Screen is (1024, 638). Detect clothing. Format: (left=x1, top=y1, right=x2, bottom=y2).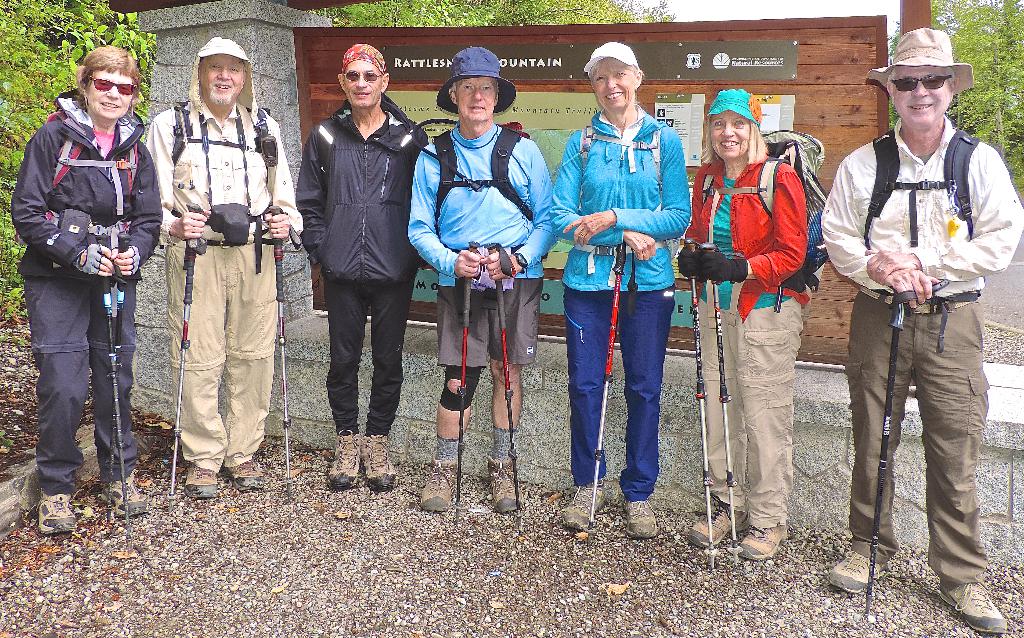
(left=146, top=69, right=283, bottom=470).
